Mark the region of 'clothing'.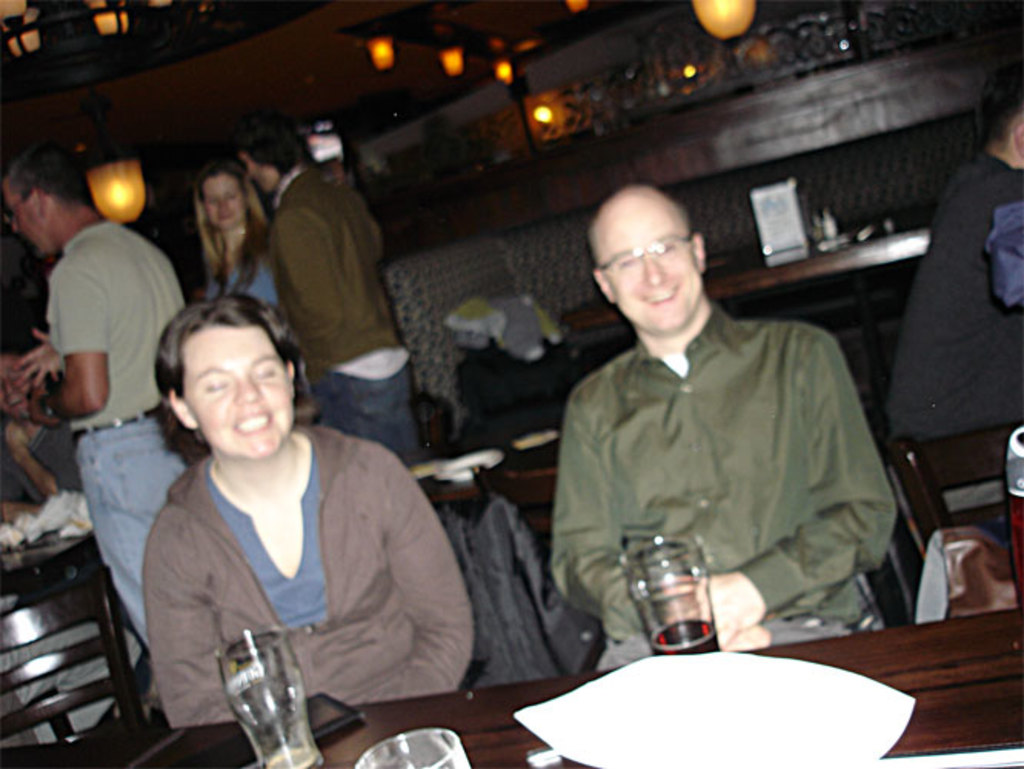
Region: pyautogui.locateOnScreen(34, 403, 78, 486).
